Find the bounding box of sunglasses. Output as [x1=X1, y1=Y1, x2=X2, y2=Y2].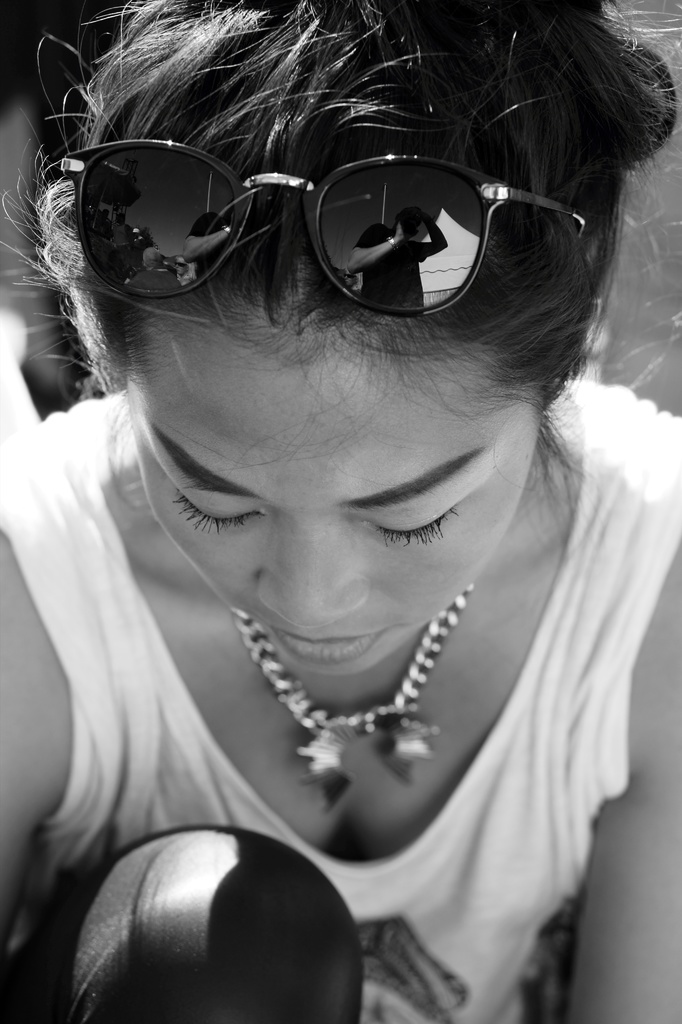
[x1=63, y1=136, x2=589, y2=317].
